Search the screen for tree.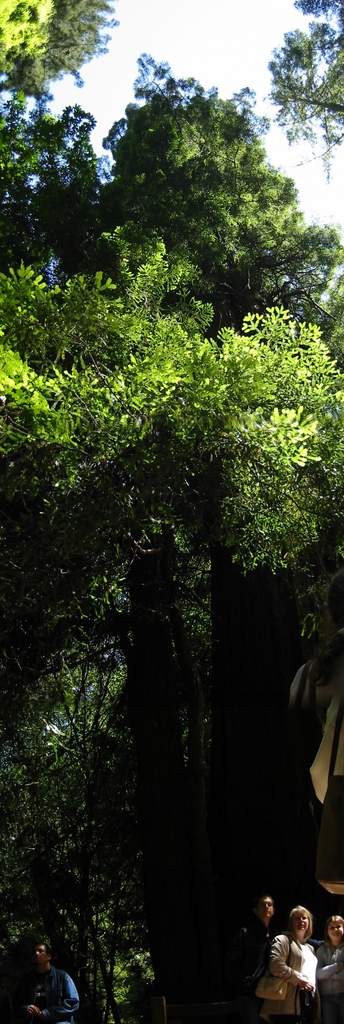
Found at {"x1": 264, "y1": 0, "x2": 343, "y2": 191}.
